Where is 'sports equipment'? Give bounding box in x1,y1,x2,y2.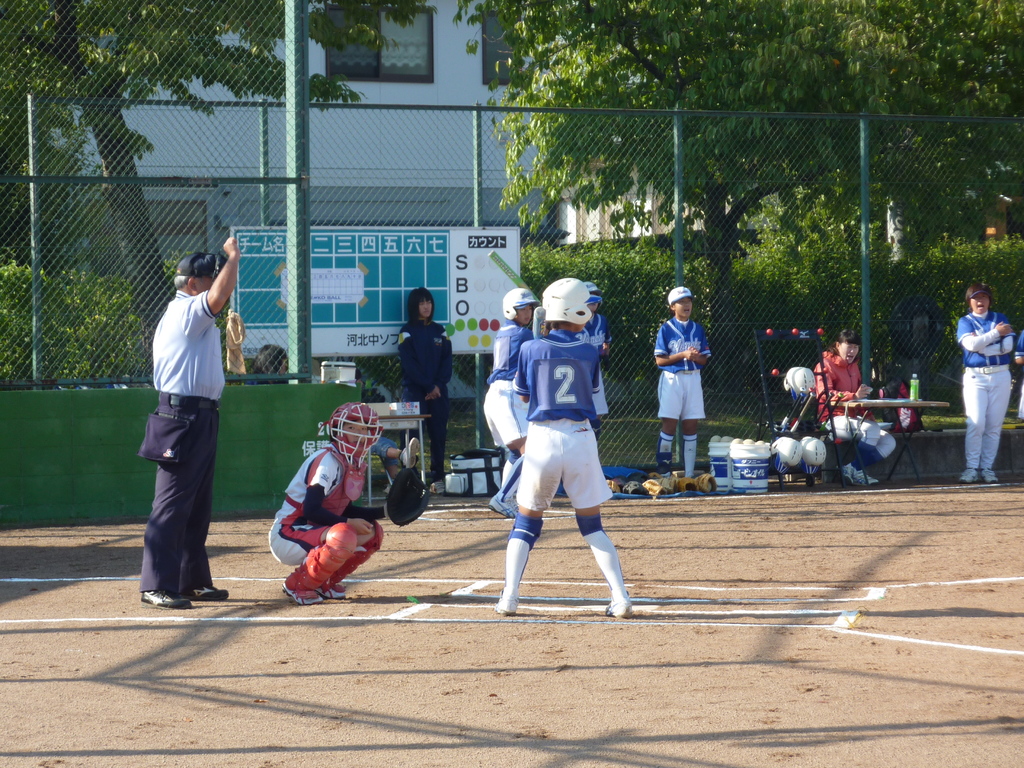
800,435,826,476.
